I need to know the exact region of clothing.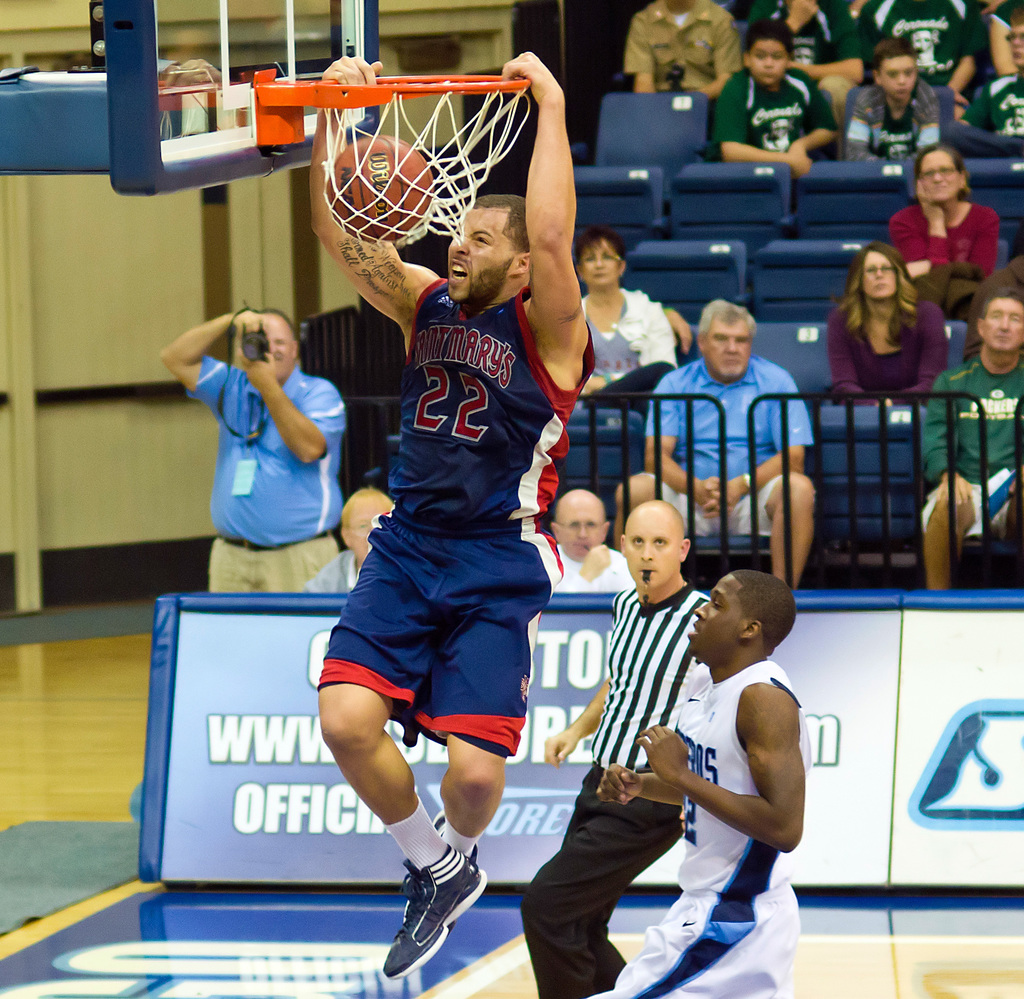
Region: [x1=716, y1=72, x2=835, y2=151].
